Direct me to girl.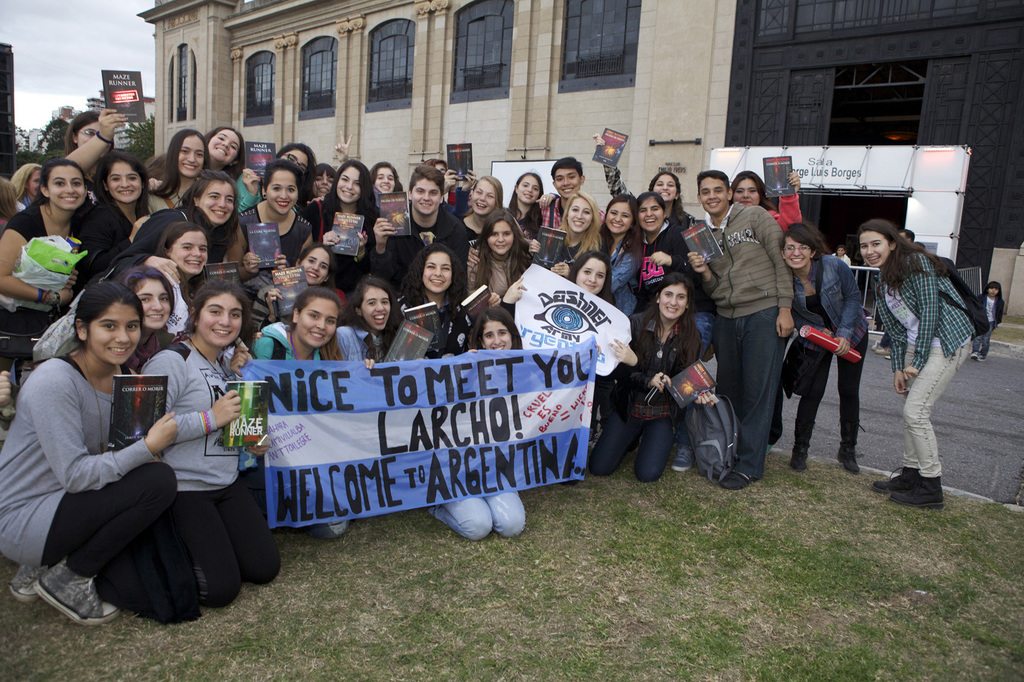
Direction: 634:194:685:277.
